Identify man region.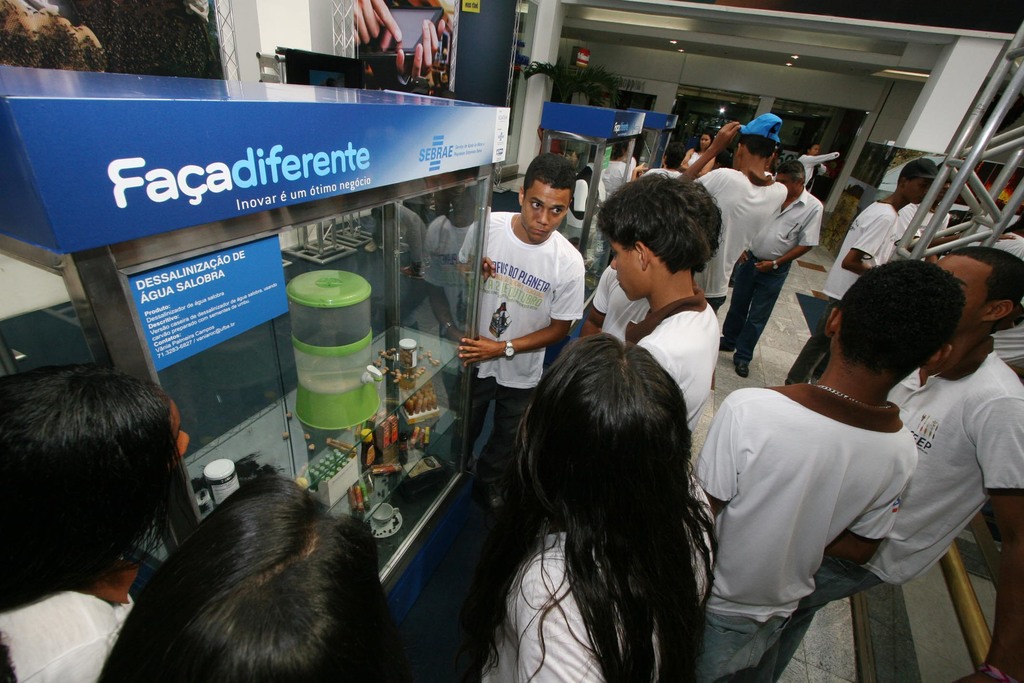
Region: select_region(719, 124, 826, 379).
